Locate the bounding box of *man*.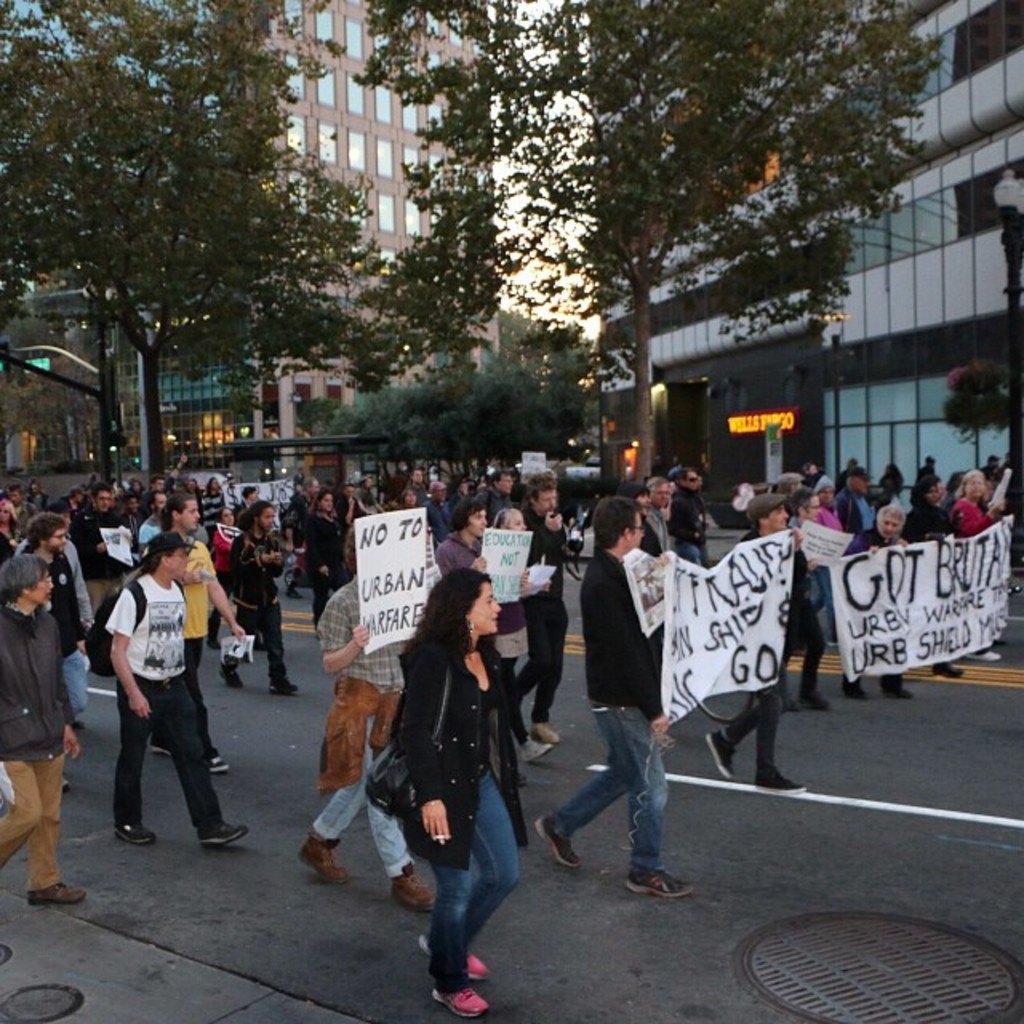
Bounding box: BBox(99, 530, 250, 850).
